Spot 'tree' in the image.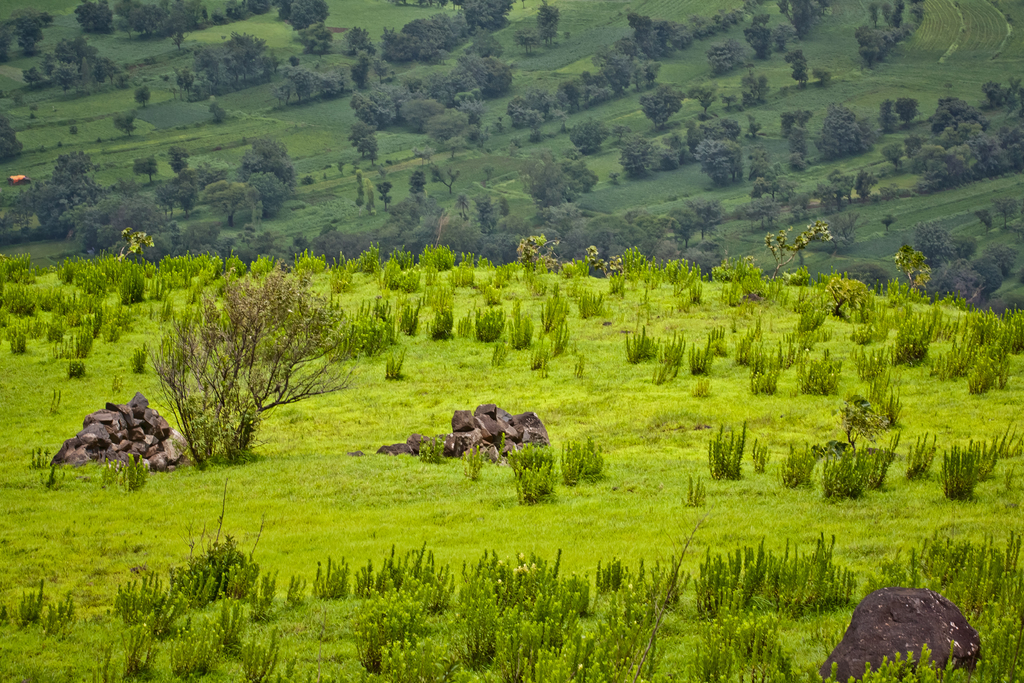
'tree' found at <bbox>572, 162, 600, 196</bbox>.
